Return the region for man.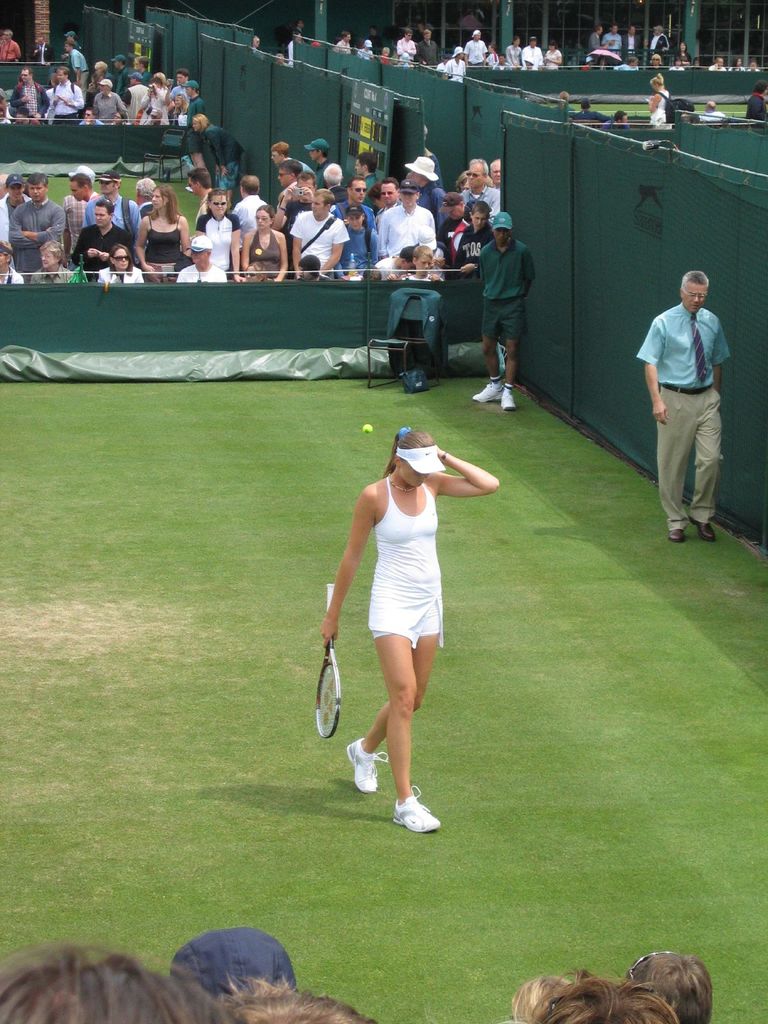
box=[355, 152, 379, 194].
